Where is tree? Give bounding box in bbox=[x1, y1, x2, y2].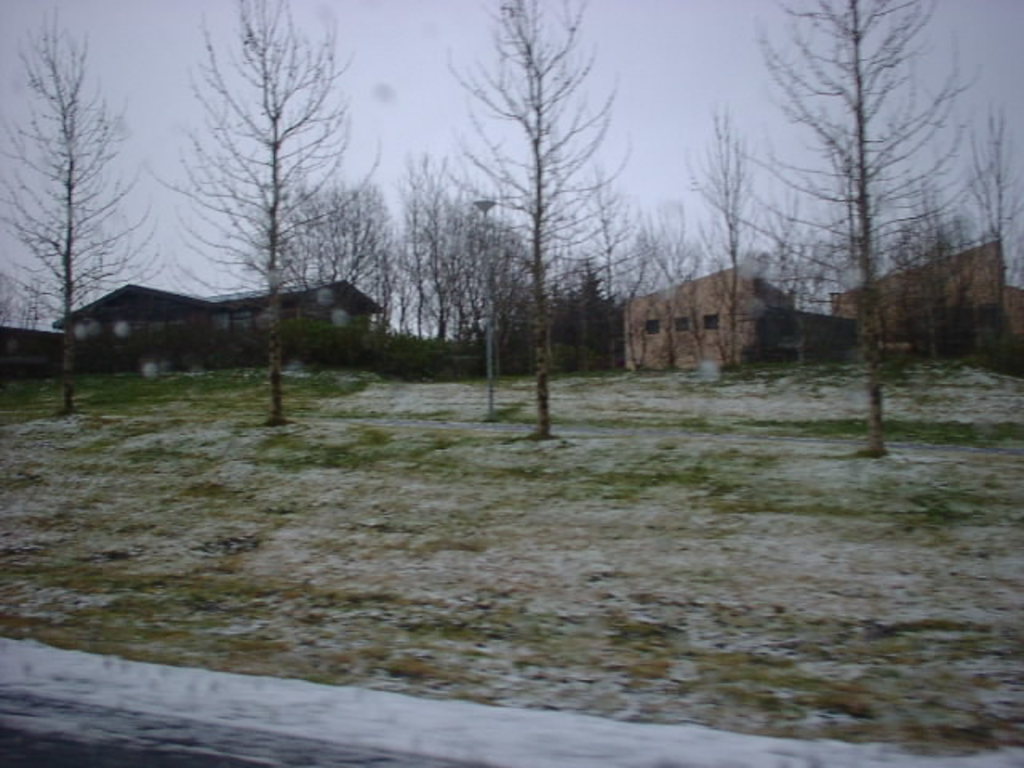
bbox=[139, 0, 384, 435].
